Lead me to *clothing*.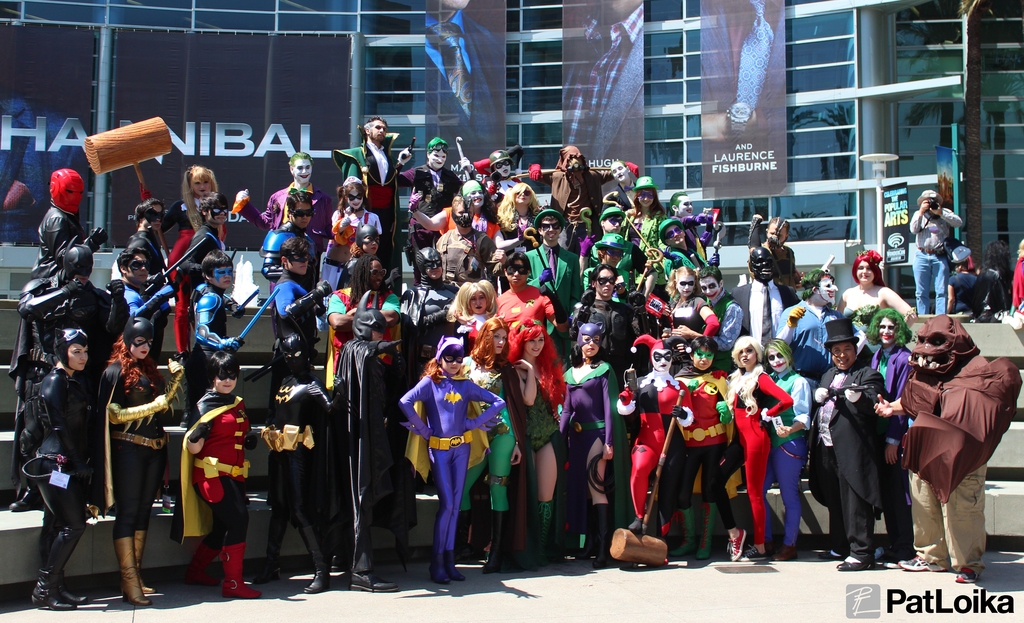
Lead to (left=890, top=321, right=1011, bottom=564).
